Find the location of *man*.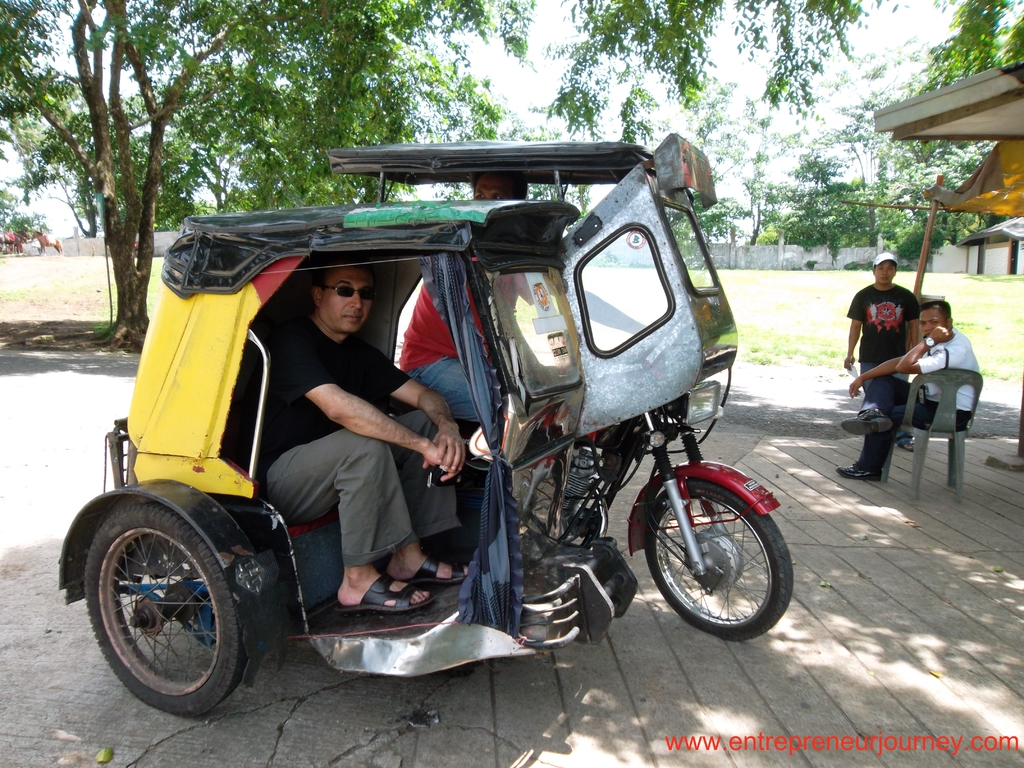
Location: <box>837,255,924,450</box>.
